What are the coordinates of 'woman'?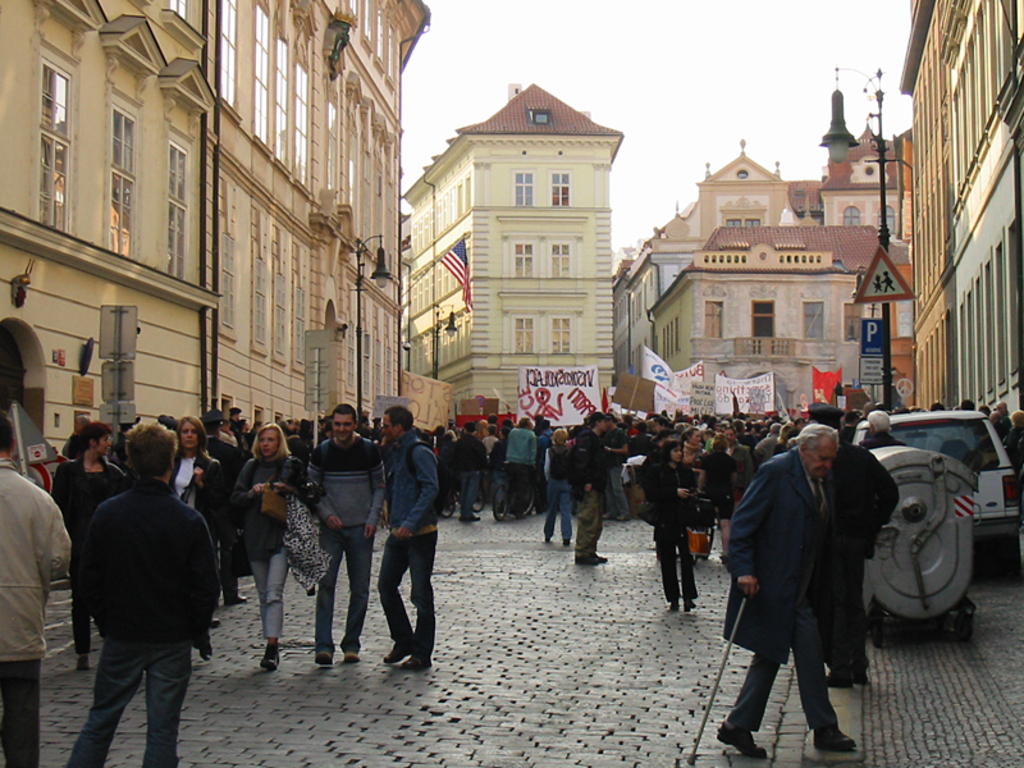
BBox(540, 428, 572, 548).
